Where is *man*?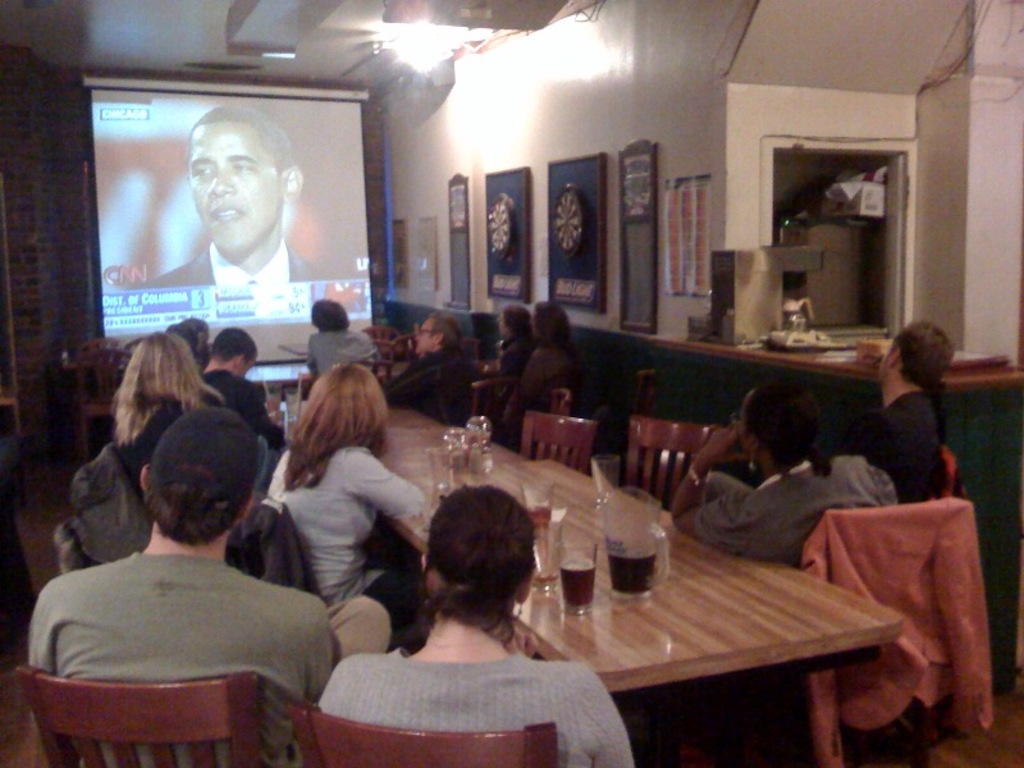
BBox(842, 325, 963, 509).
